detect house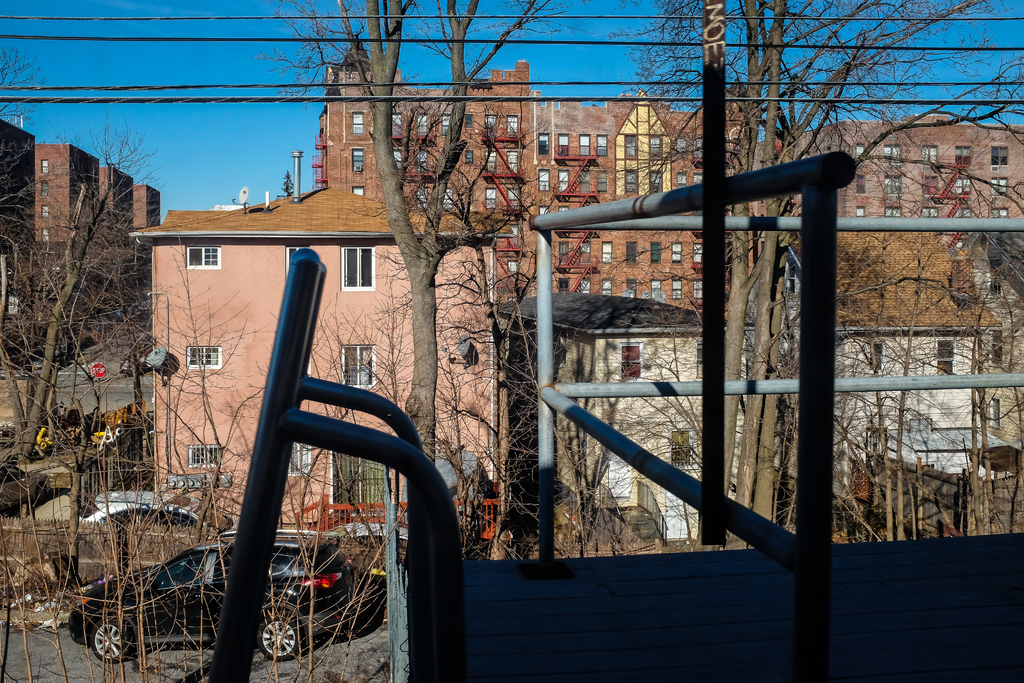
(x1=125, y1=189, x2=493, y2=530)
